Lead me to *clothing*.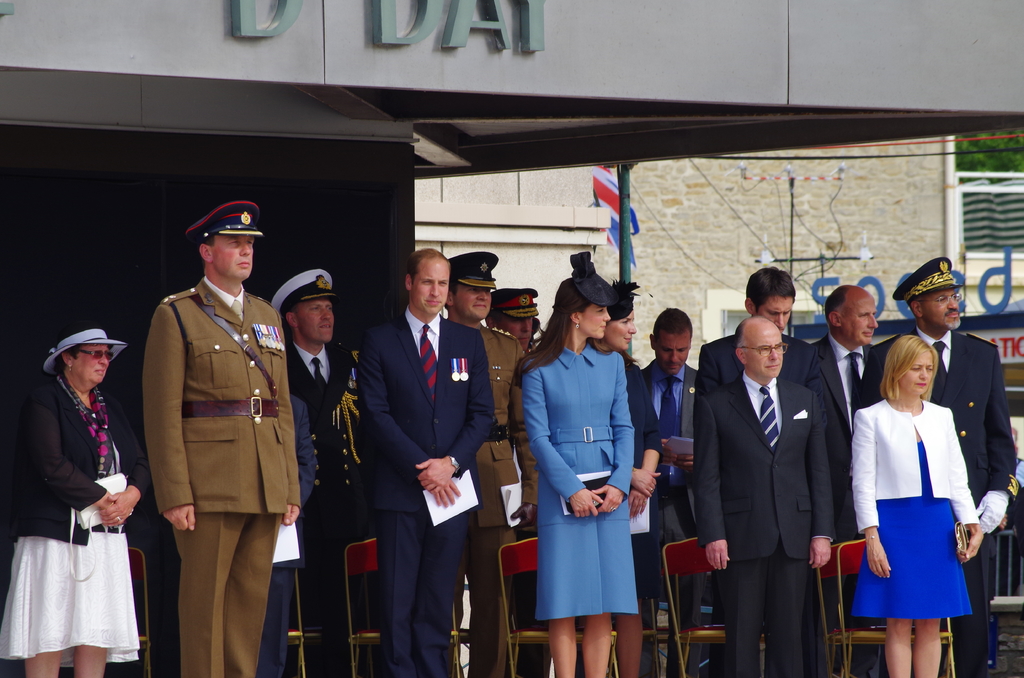
Lead to bbox(140, 272, 301, 677).
